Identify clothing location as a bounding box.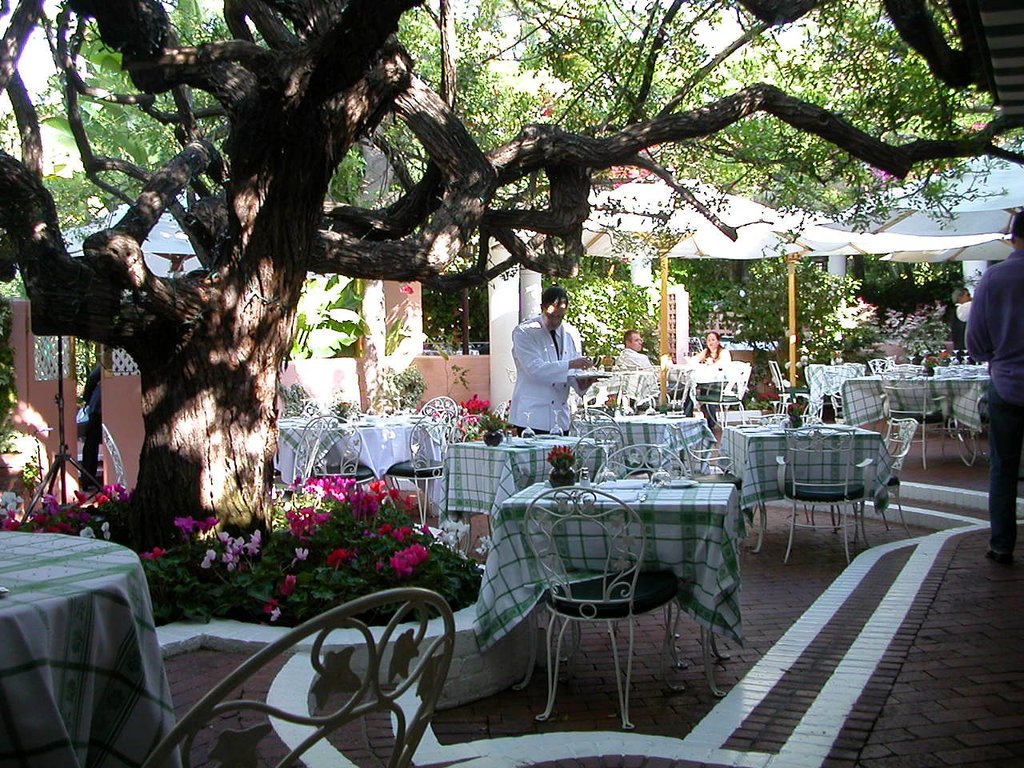
614 350 657 374.
